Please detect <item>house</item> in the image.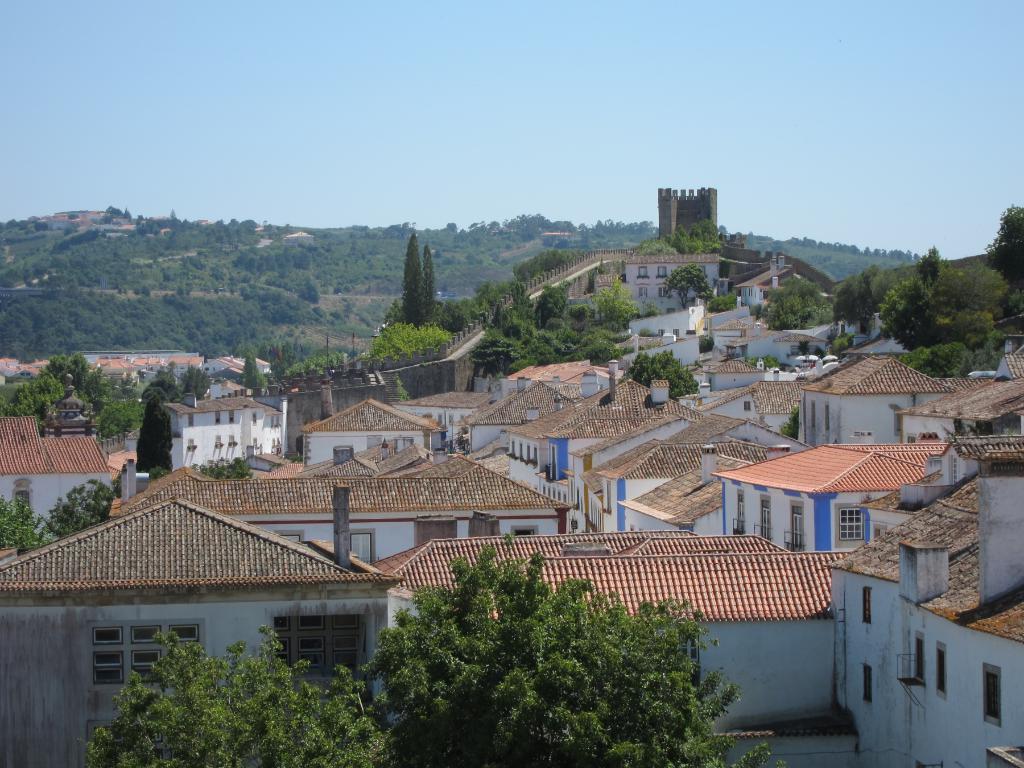
[803, 349, 970, 449].
